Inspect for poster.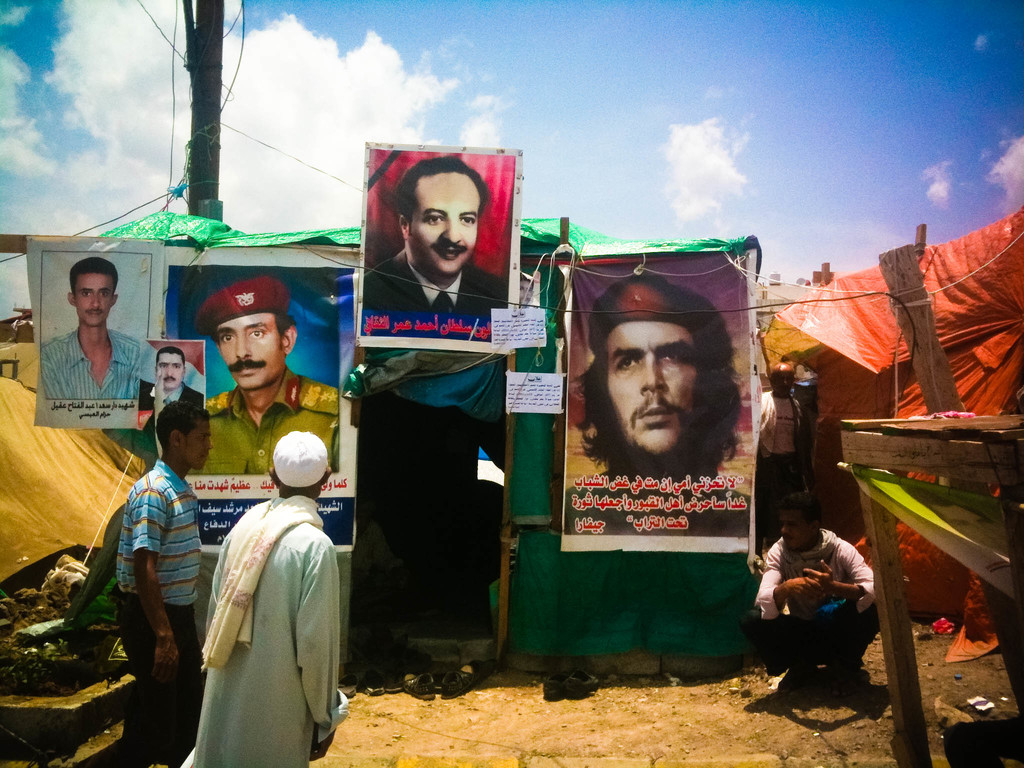
Inspection: 355/139/520/358.
